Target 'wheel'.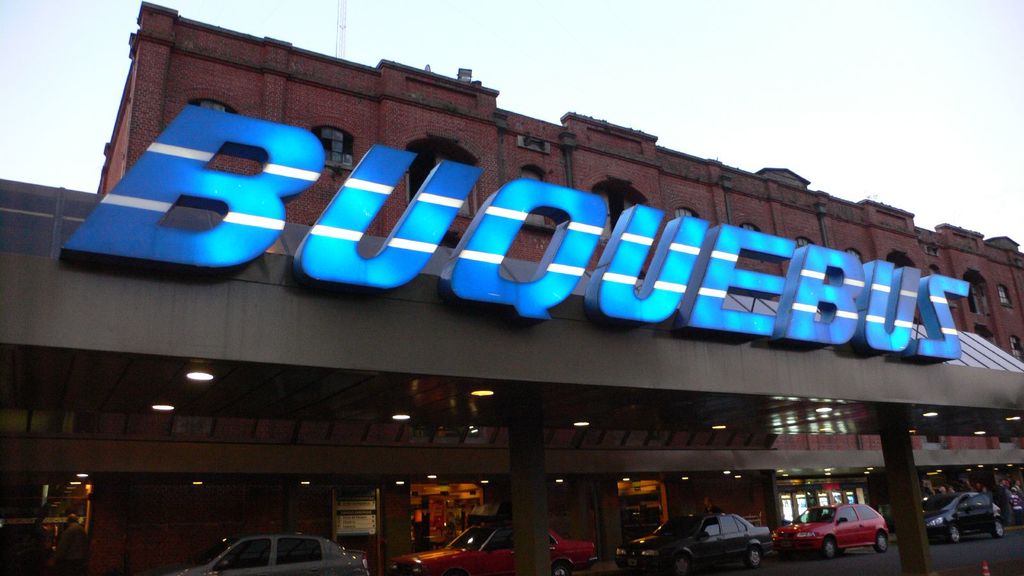
Target region: select_region(745, 547, 758, 571).
